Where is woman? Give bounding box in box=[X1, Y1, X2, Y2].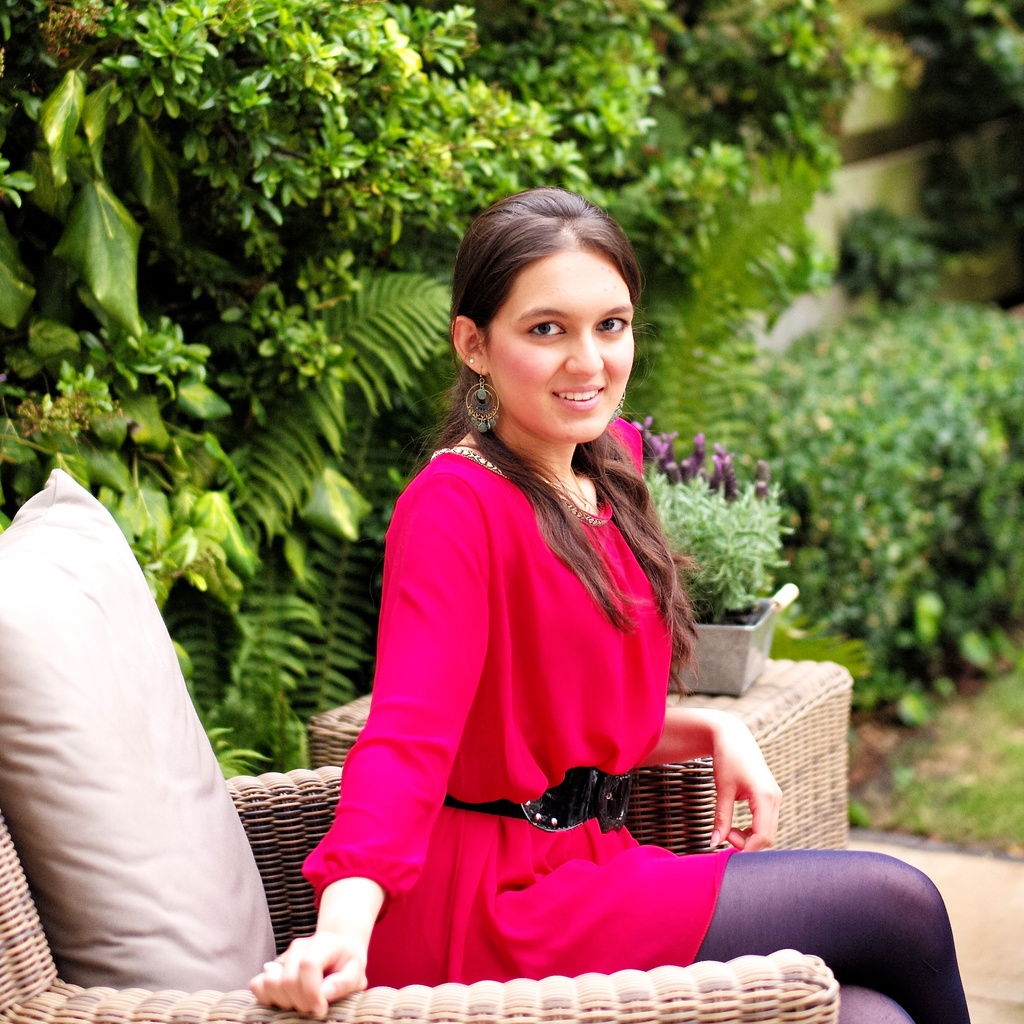
box=[242, 183, 972, 1023].
